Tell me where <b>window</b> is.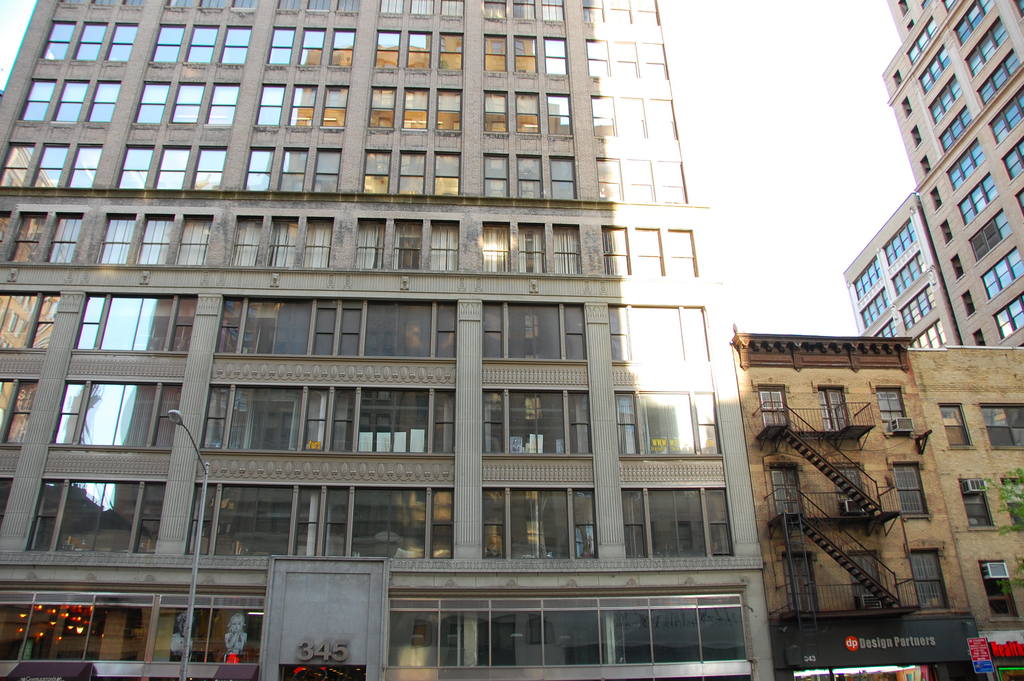
<b>window</b> is at (x1=913, y1=550, x2=938, y2=611).
